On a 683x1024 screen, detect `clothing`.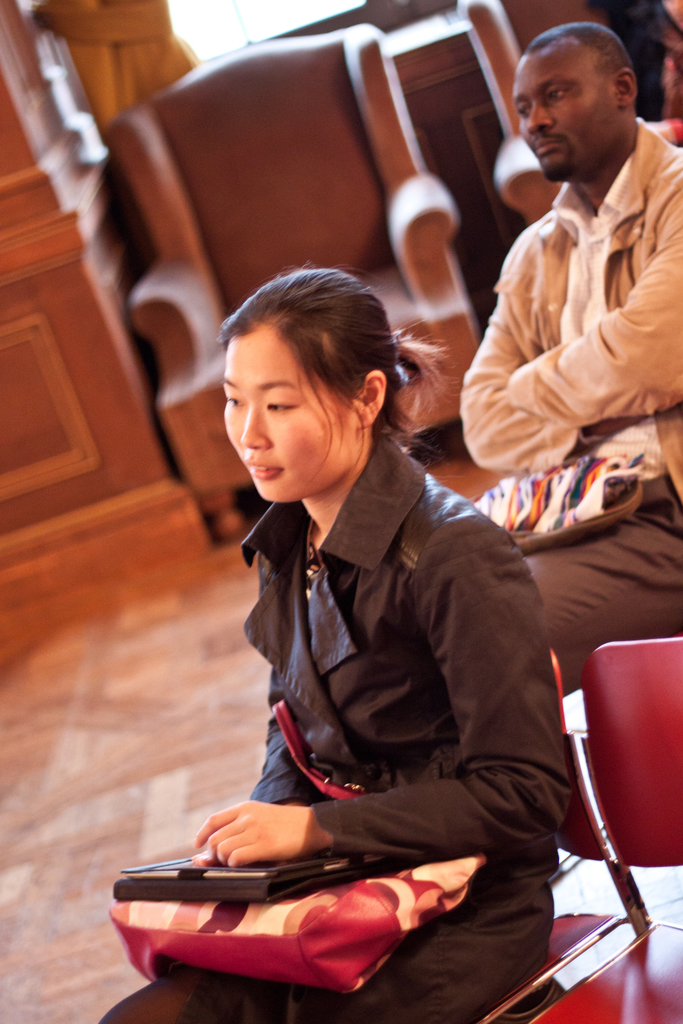
[108,426,573,1023].
